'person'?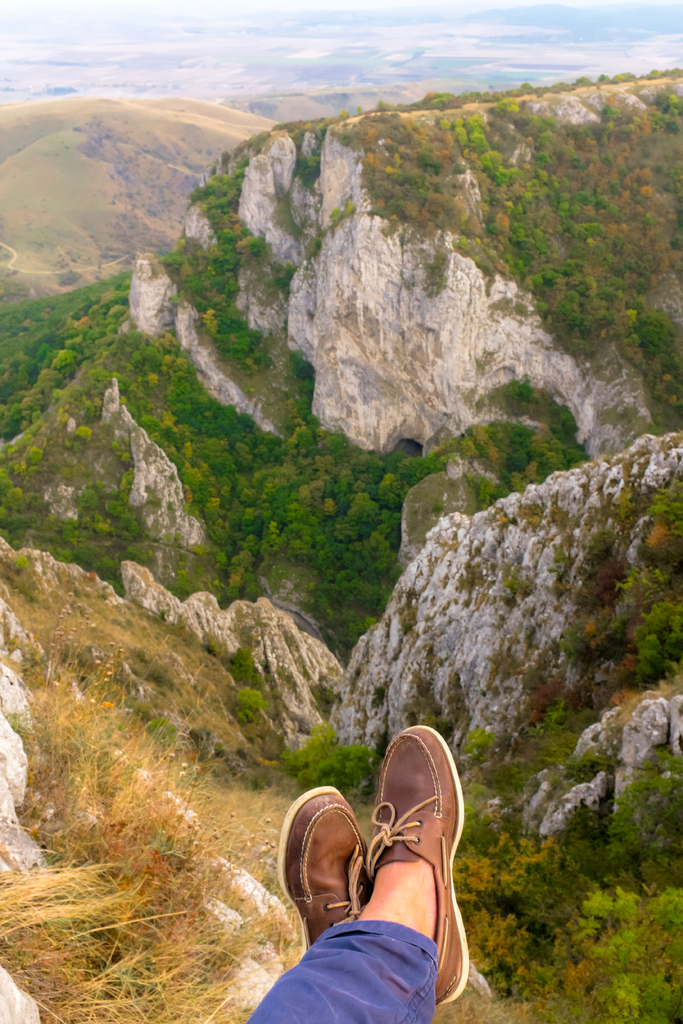
<box>227,700,500,1011</box>
